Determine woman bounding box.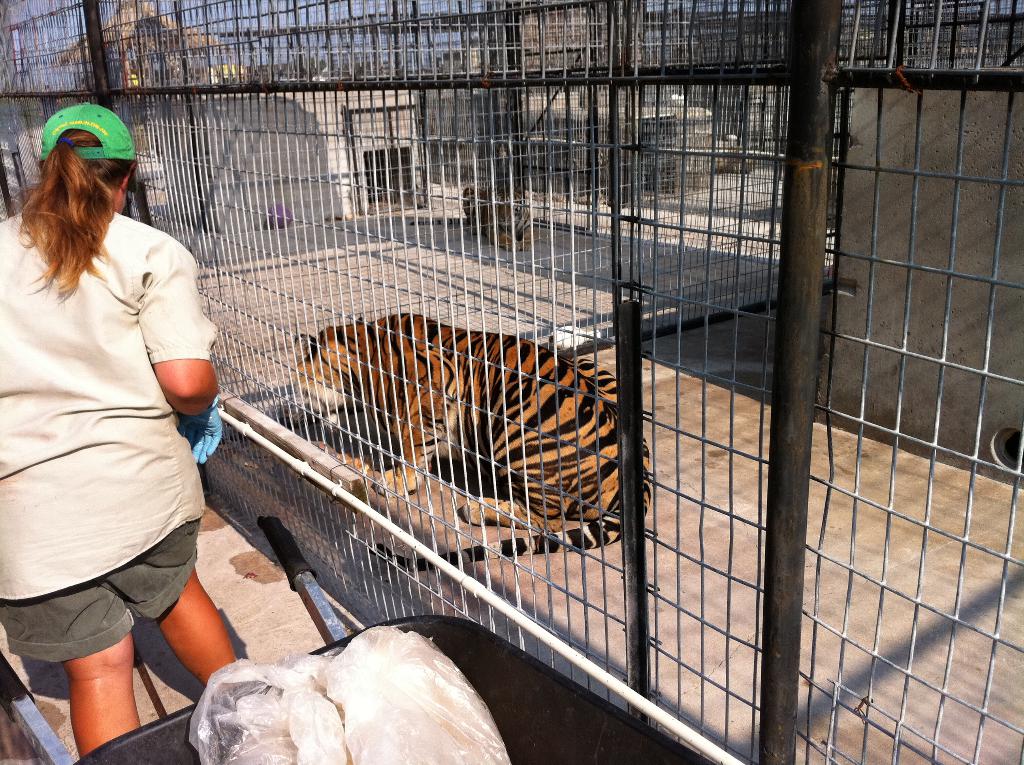
Determined: {"left": 0, "top": 99, "right": 234, "bottom": 760}.
